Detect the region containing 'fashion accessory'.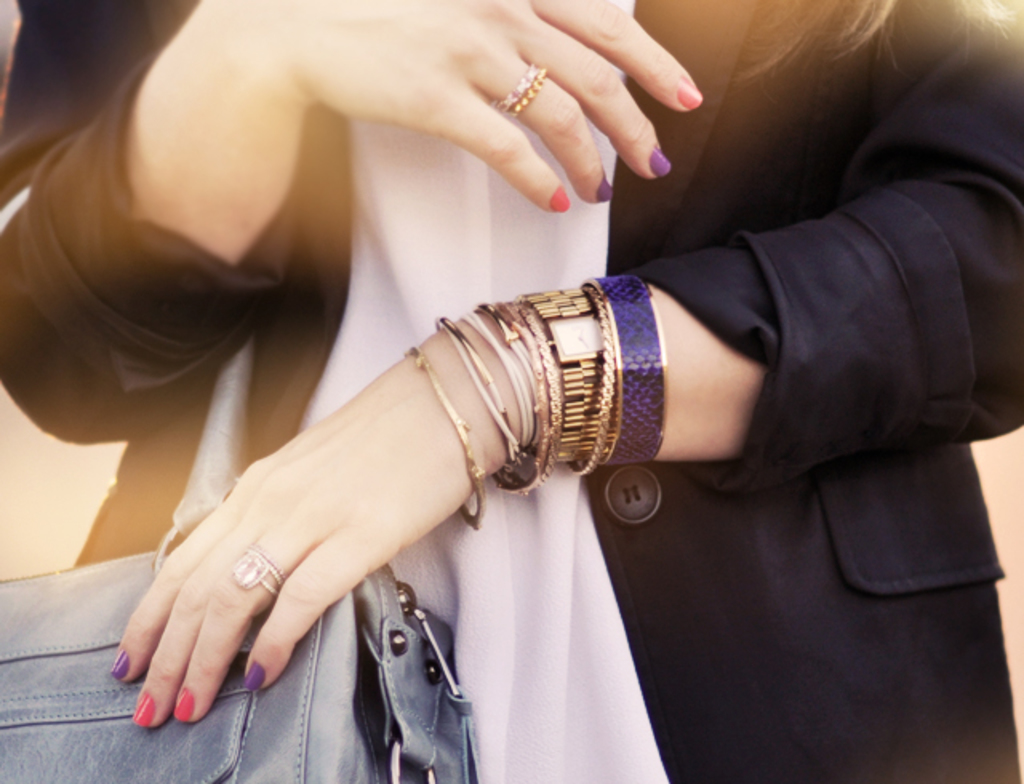
<region>405, 339, 493, 539</region>.
